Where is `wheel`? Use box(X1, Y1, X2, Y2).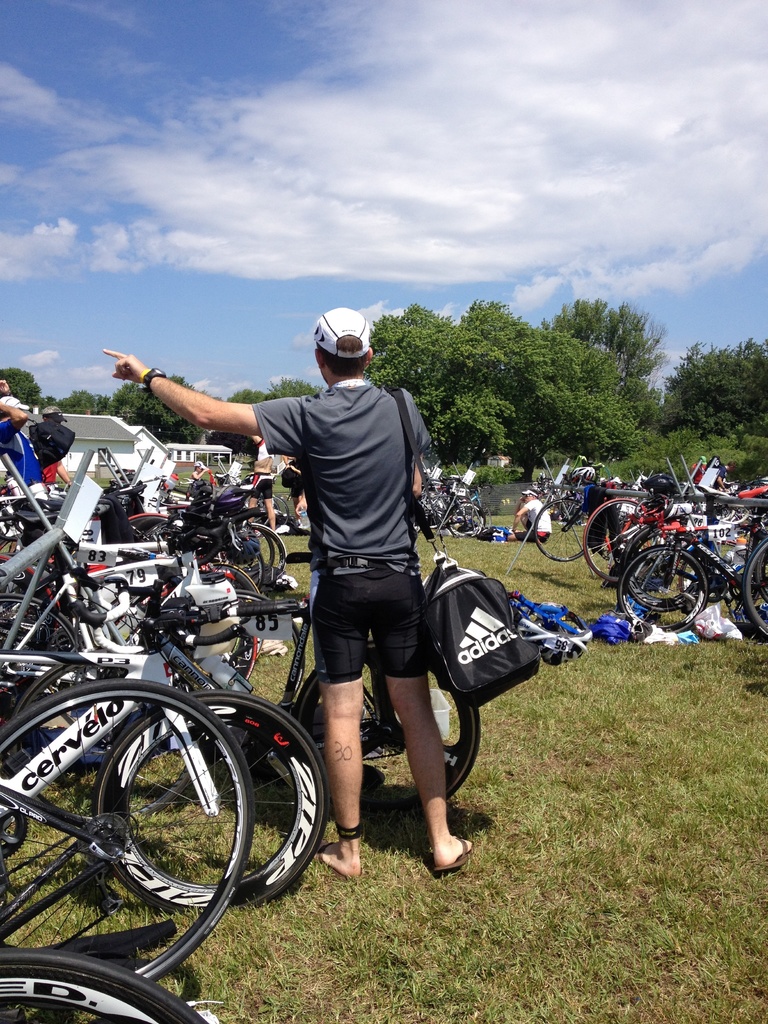
box(296, 641, 481, 814).
